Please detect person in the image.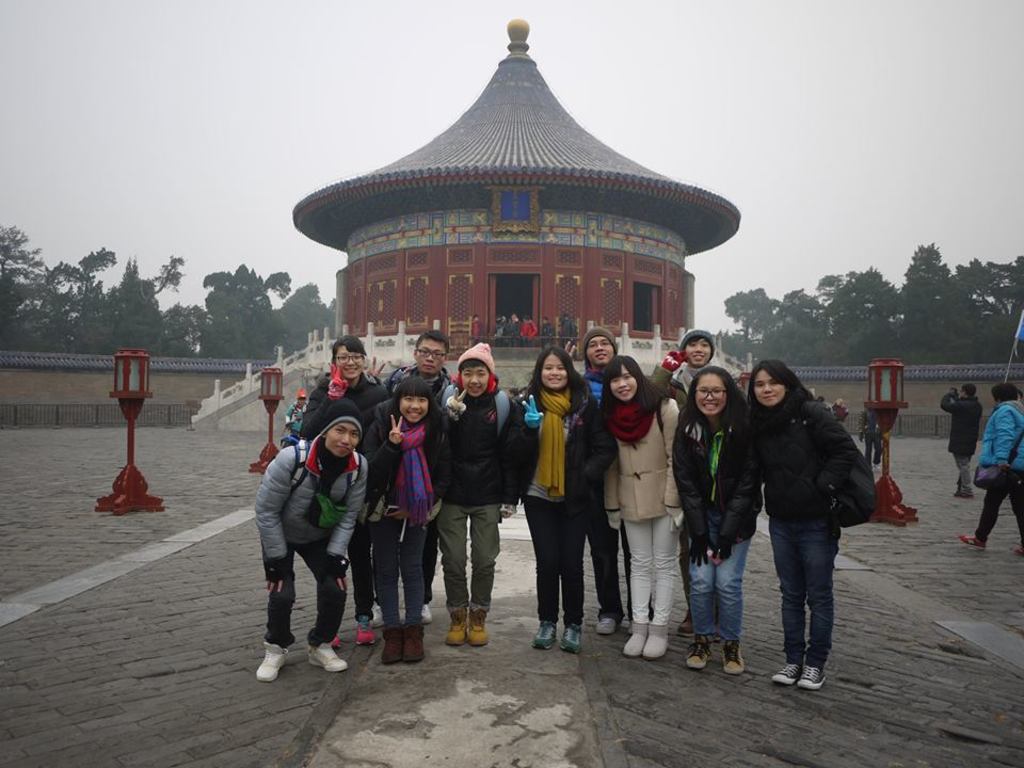
box(247, 411, 347, 692).
